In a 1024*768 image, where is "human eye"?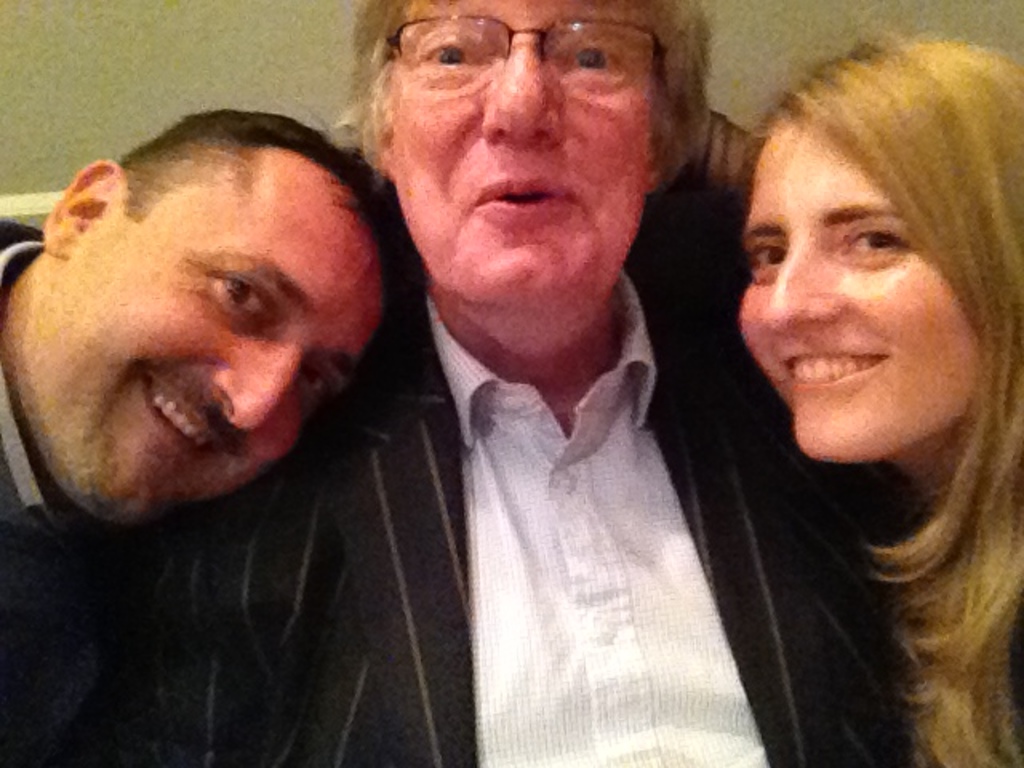
box(747, 235, 790, 285).
